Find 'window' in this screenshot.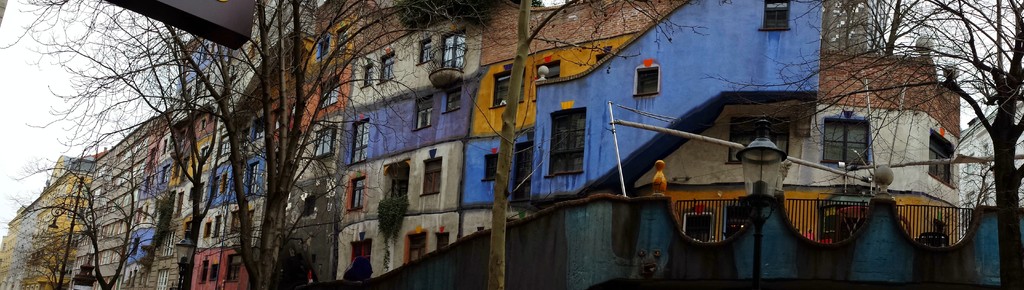
The bounding box for 'window' is (x1=381, y1=155, x2=408, y2=206).
